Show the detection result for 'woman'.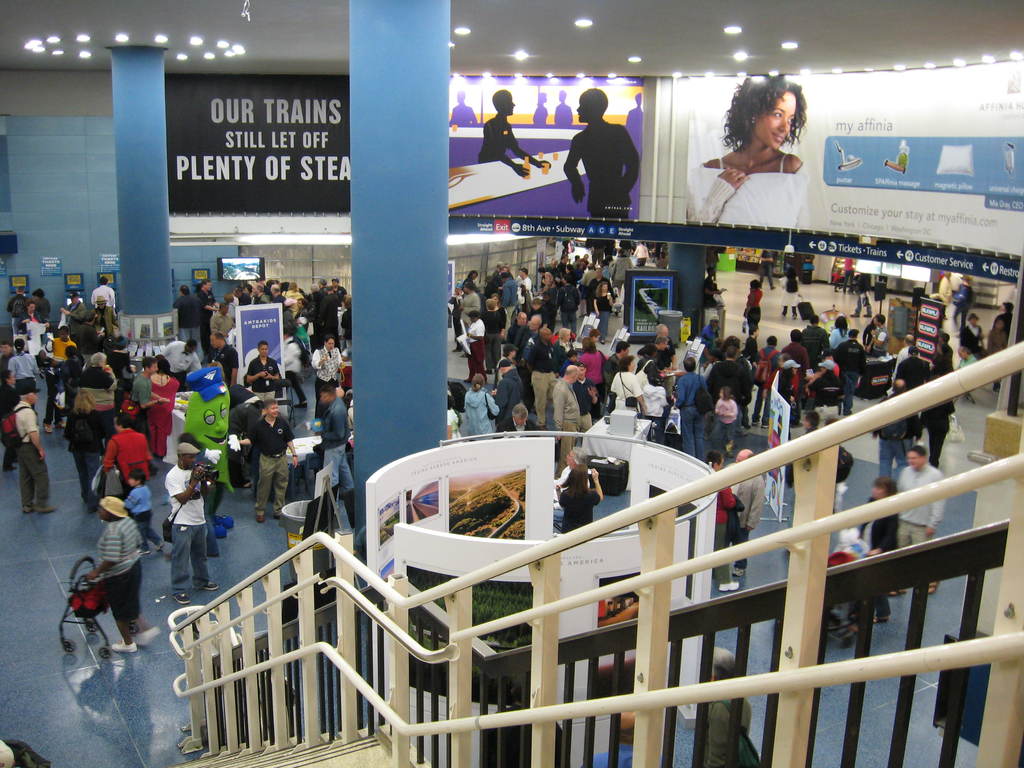
bbox=[15, 300, 50, 355].
